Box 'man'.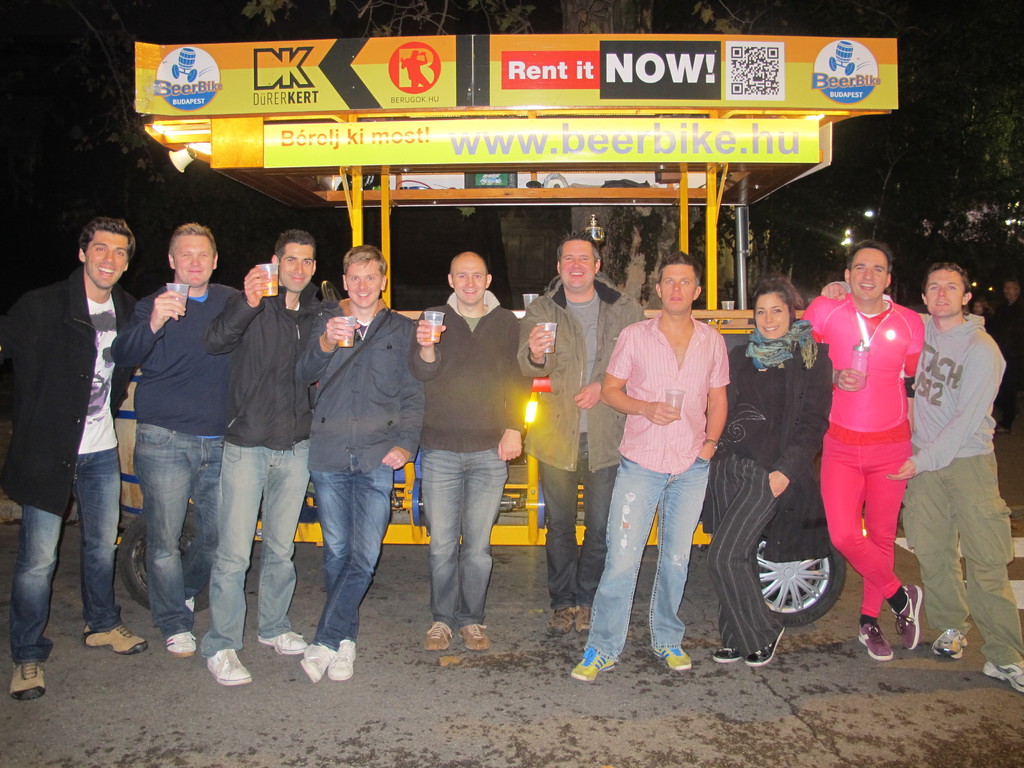
detection(296, 245, 428, 682).
